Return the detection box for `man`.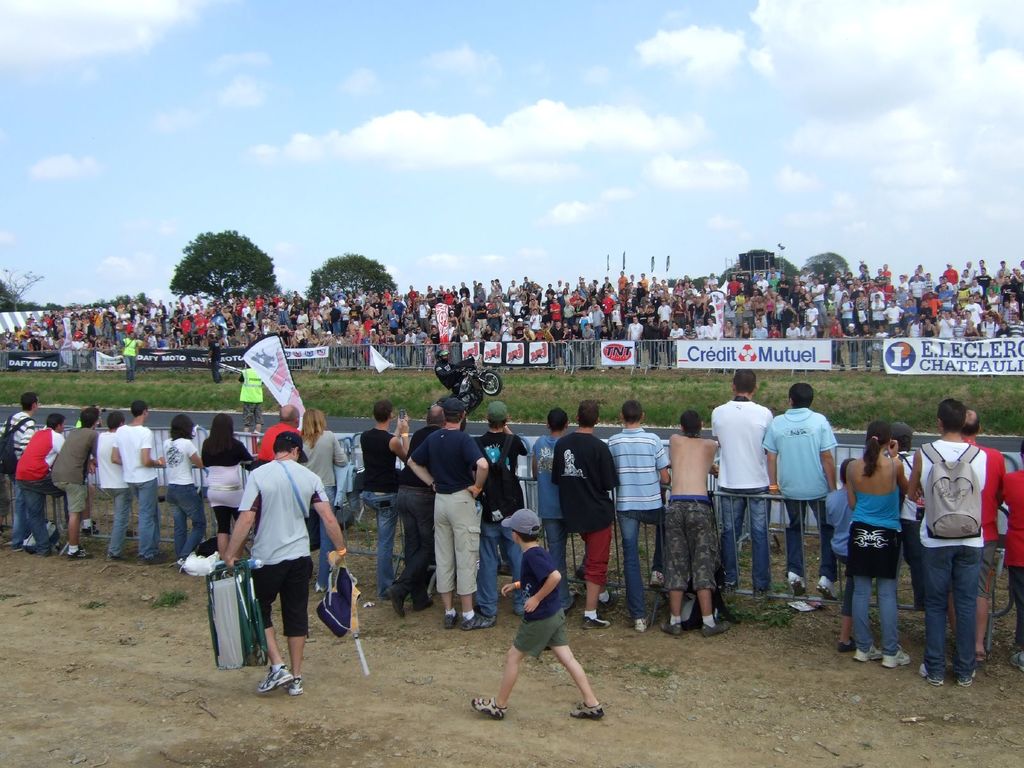
pyautogui.locateOnScreen(258, 296, 263, 308).
